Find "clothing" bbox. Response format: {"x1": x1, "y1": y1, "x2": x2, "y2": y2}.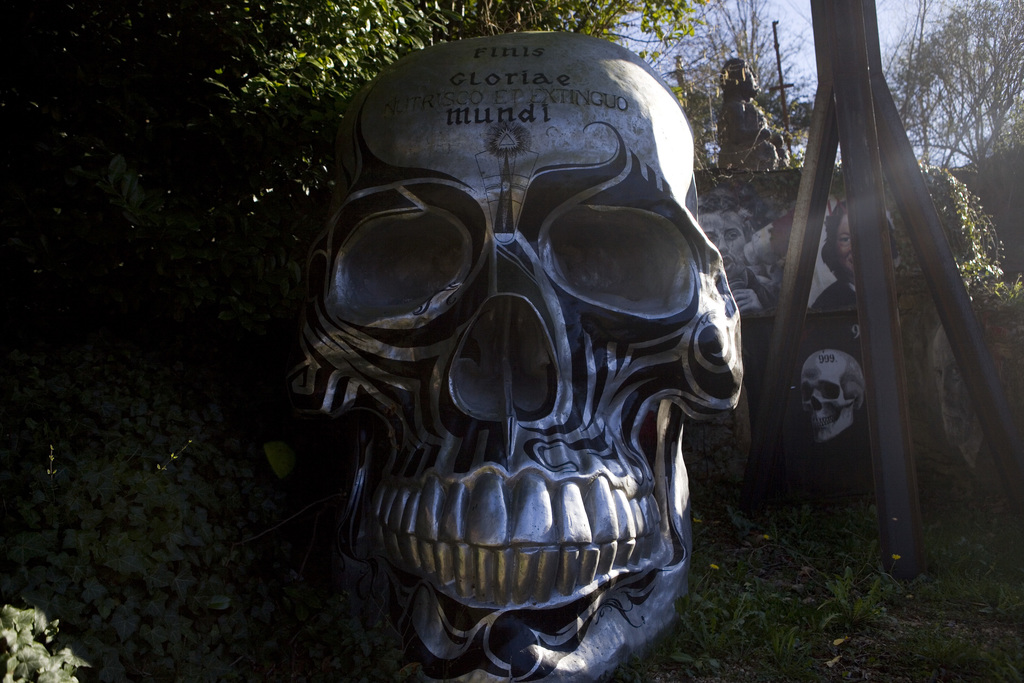
{"x1": 811, "y1": 278, "x2": 858, "y2": 315}.
